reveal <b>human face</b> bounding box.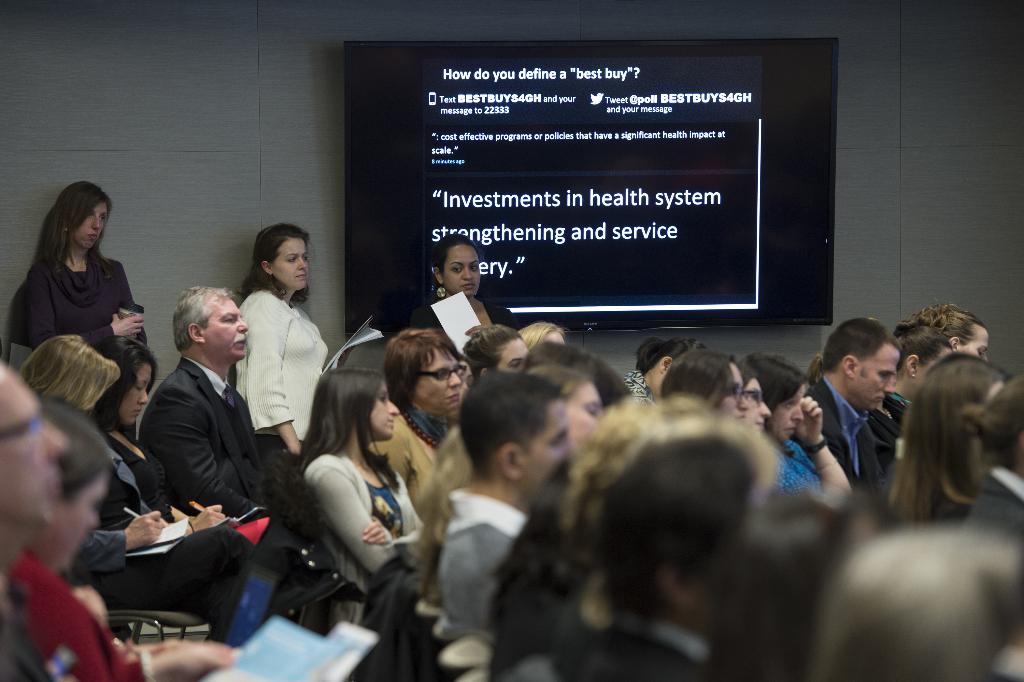
Revealed: left=448, top=244, right=478, bottom=292.
